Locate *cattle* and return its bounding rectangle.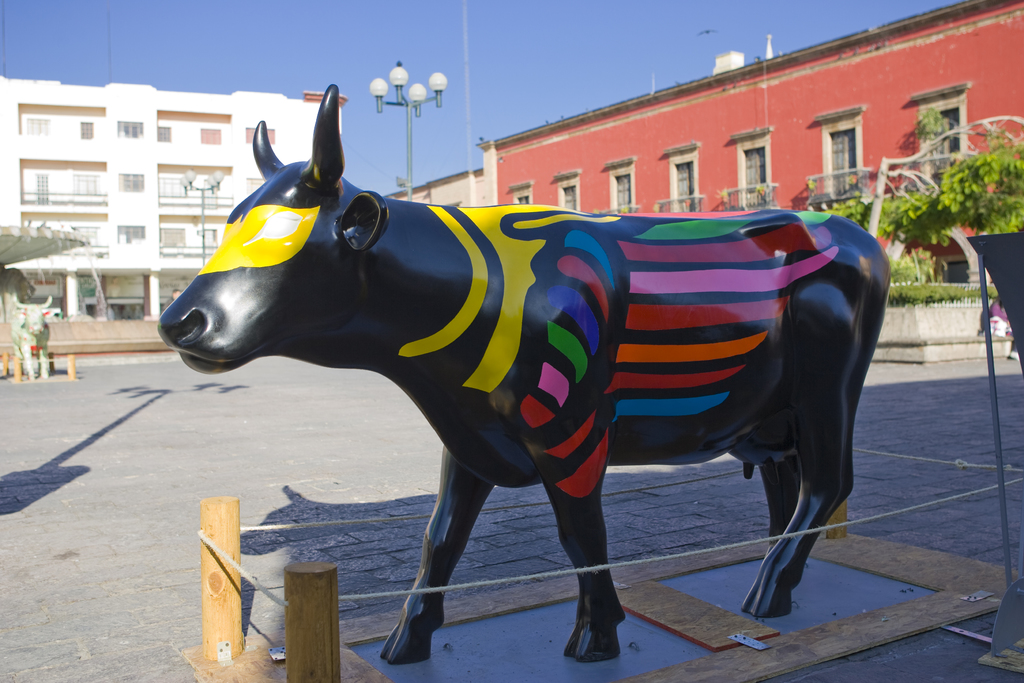
(159, 83, 890, 664).
